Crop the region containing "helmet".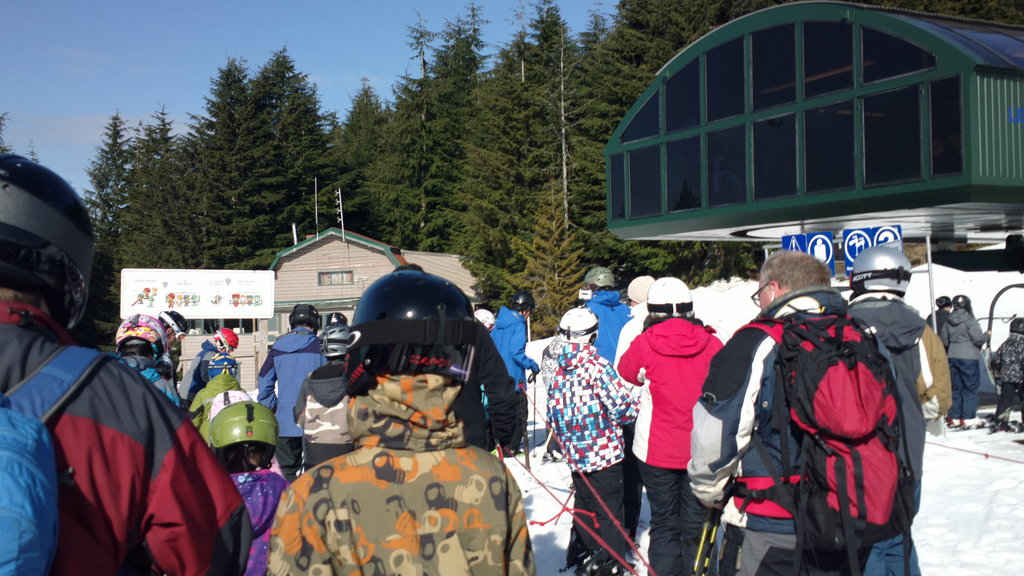
Crop region: 579:267:618:297.
